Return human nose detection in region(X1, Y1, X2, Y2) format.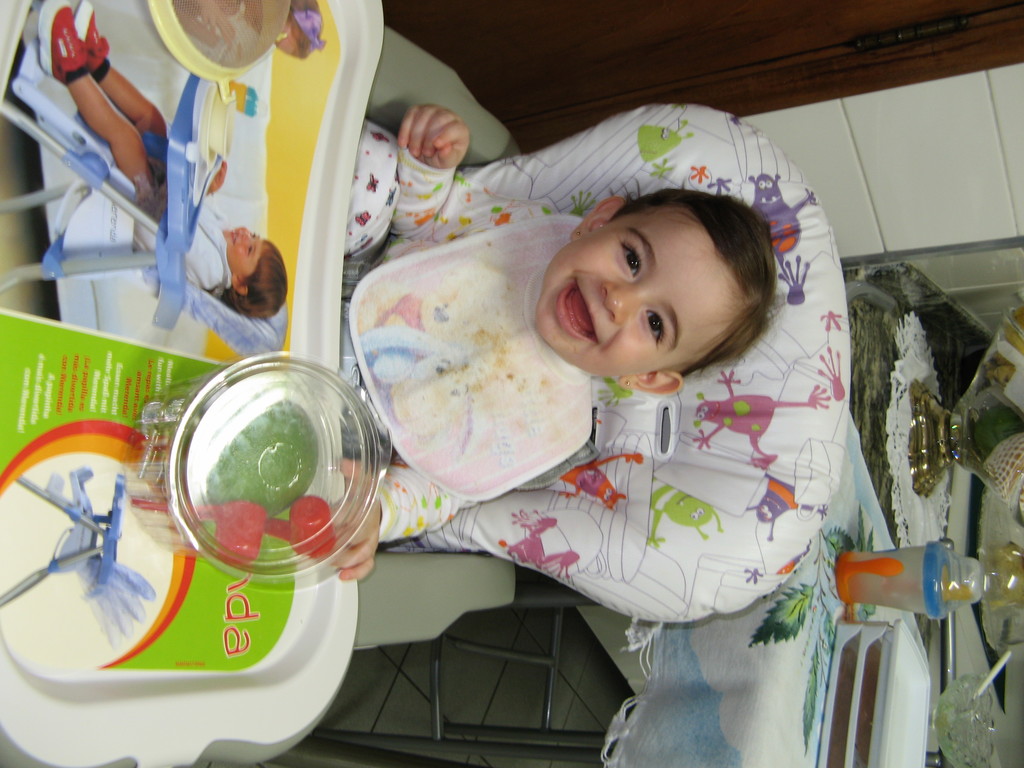
region(602, 284, 653, 323).
